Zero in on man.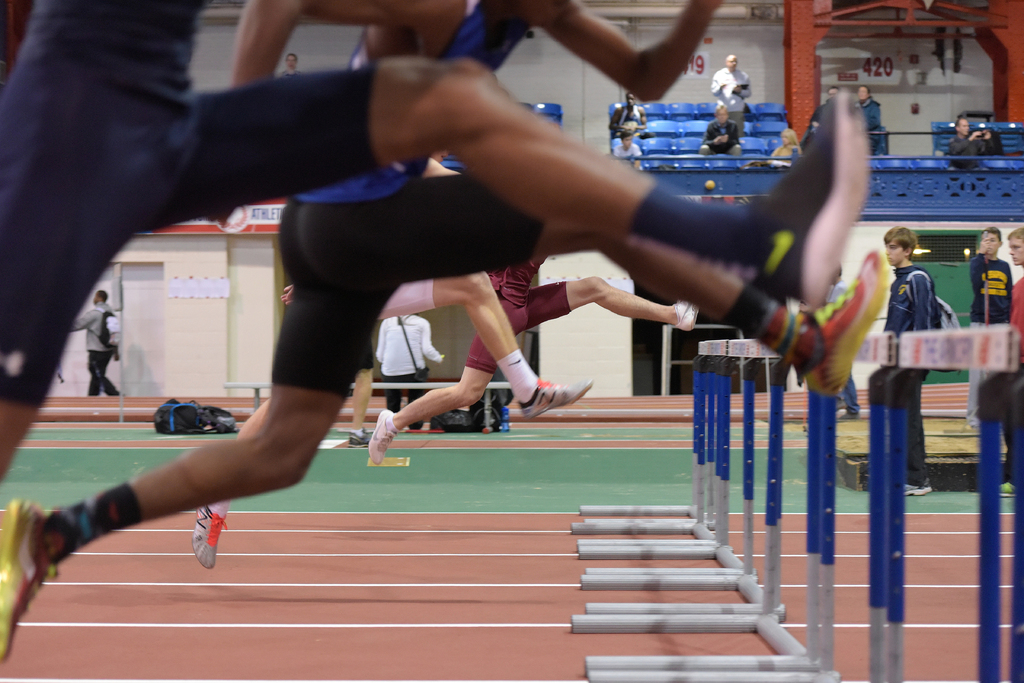
Zeroed in: crop(998, 227, 1023, 494).
